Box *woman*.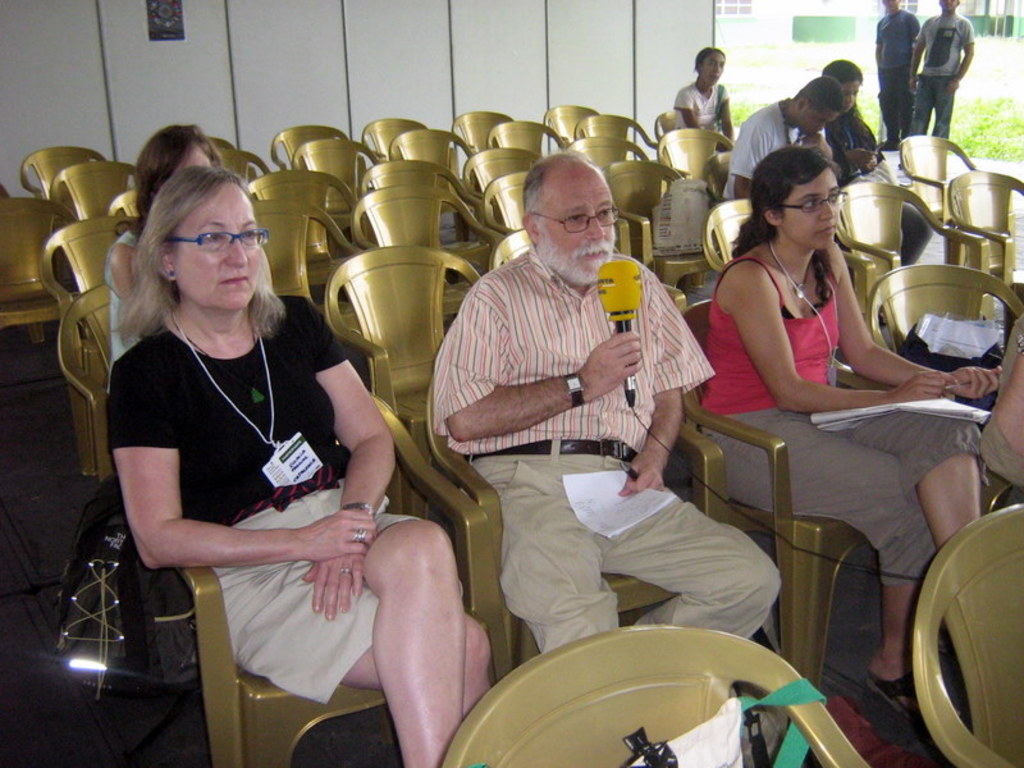
(left=88, top=140, right=370, bottom=735).
